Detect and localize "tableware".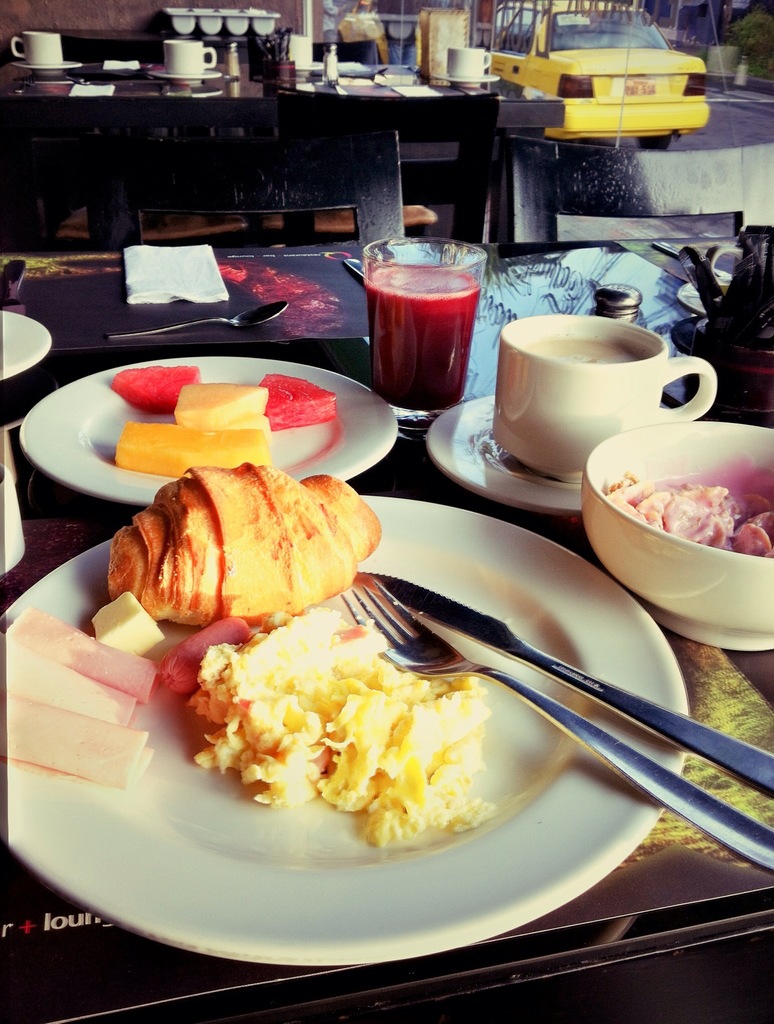
Localized at 0, 493, 688, 967.
